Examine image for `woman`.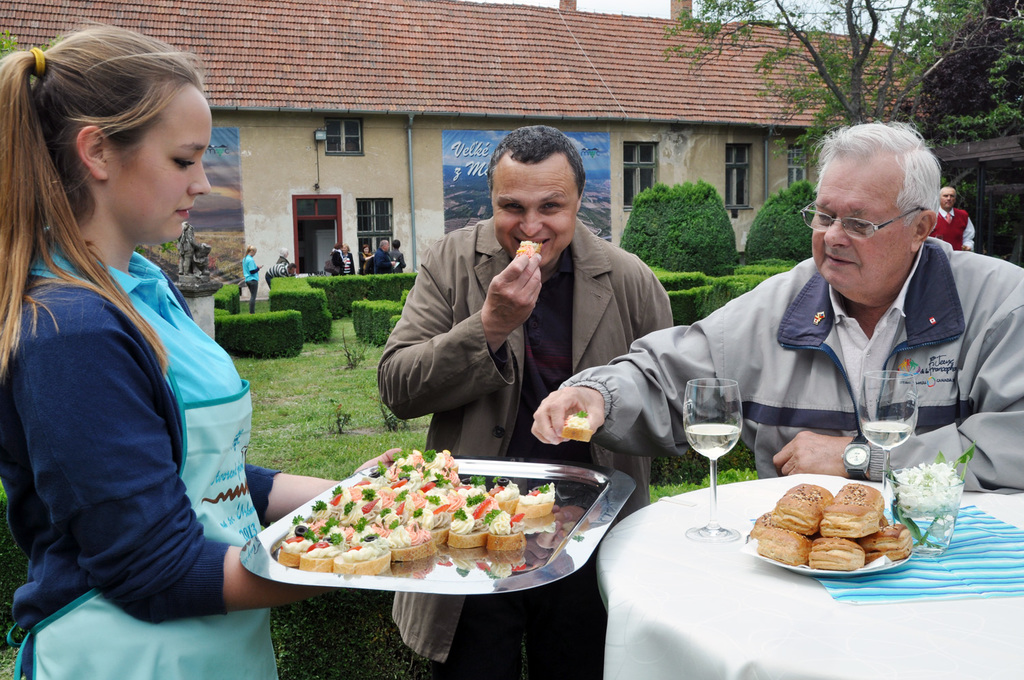
Examination result: {"left": 360, "top": 241, "right": 373, "bottom": 278}.
